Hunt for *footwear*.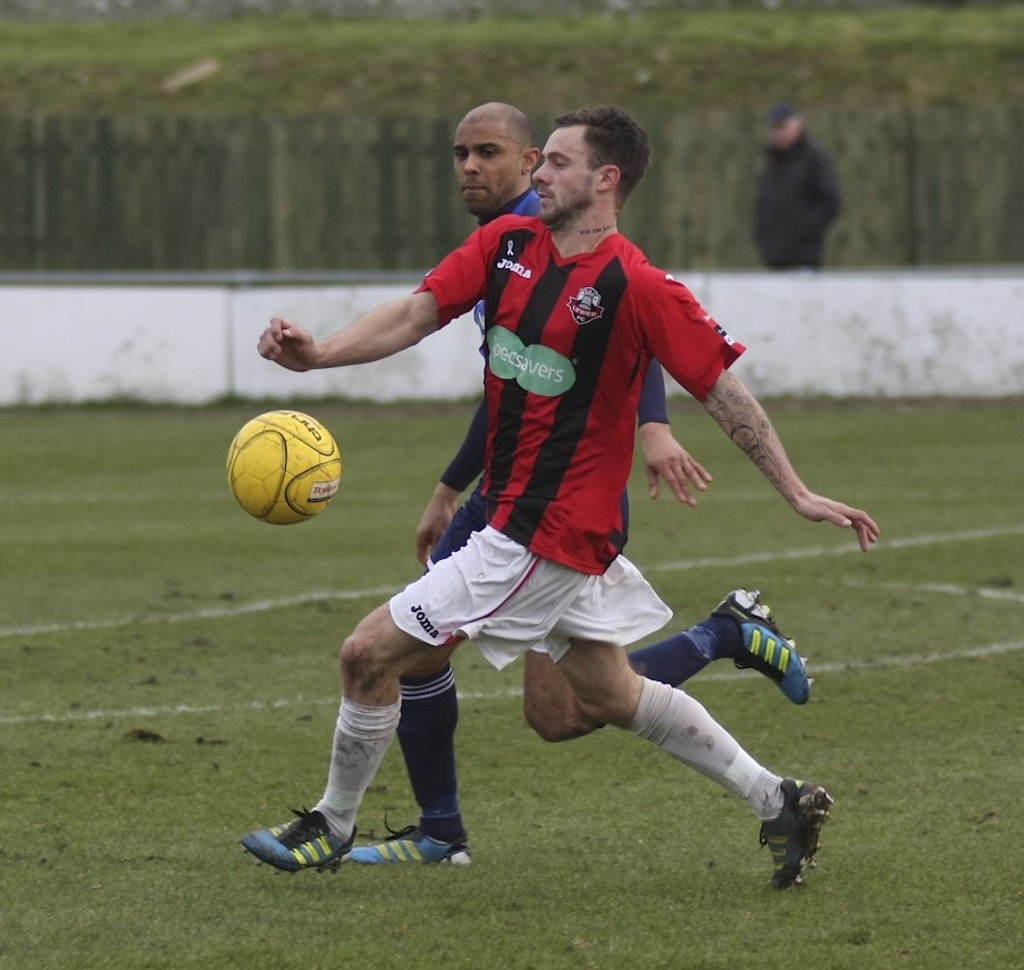
Hunted down at bbox=[350, 813, 476, 864].
